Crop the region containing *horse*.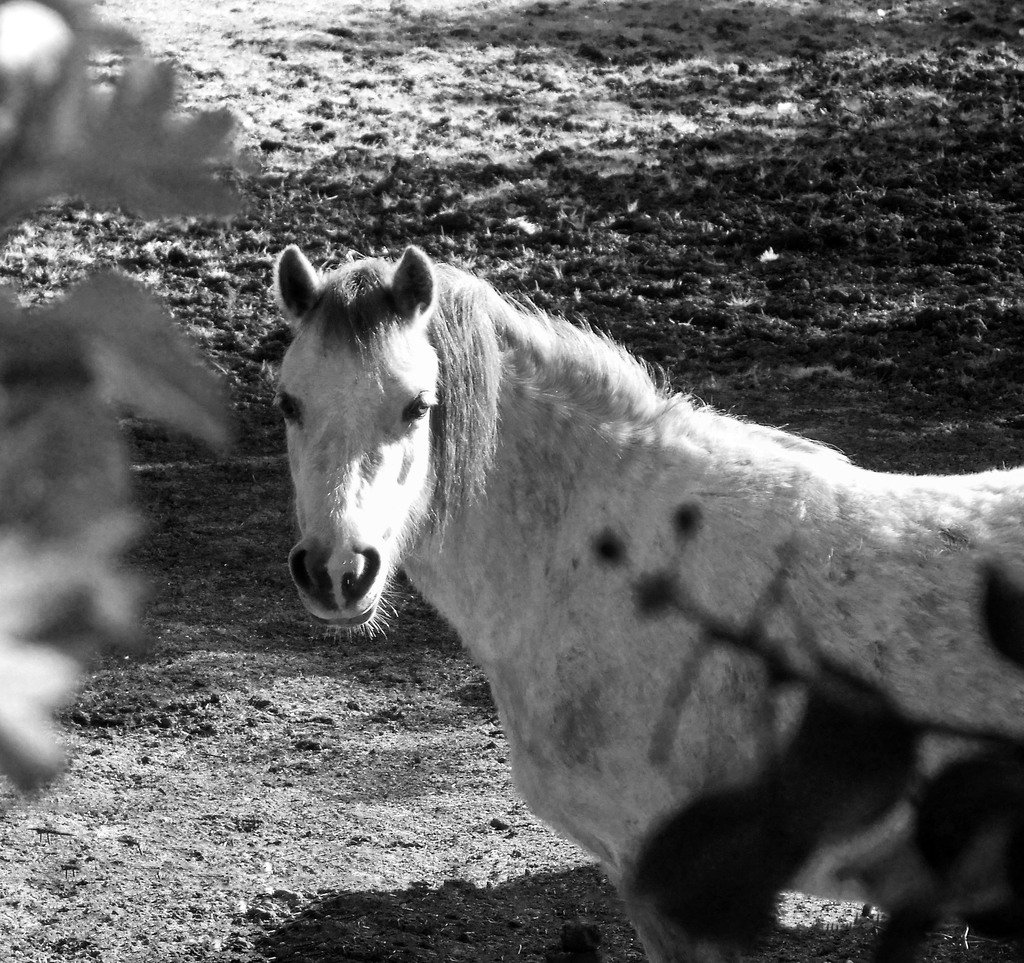
Crop region: {"x1": 276, "y1": 237, "x2": 1023, "y2": 962}.
